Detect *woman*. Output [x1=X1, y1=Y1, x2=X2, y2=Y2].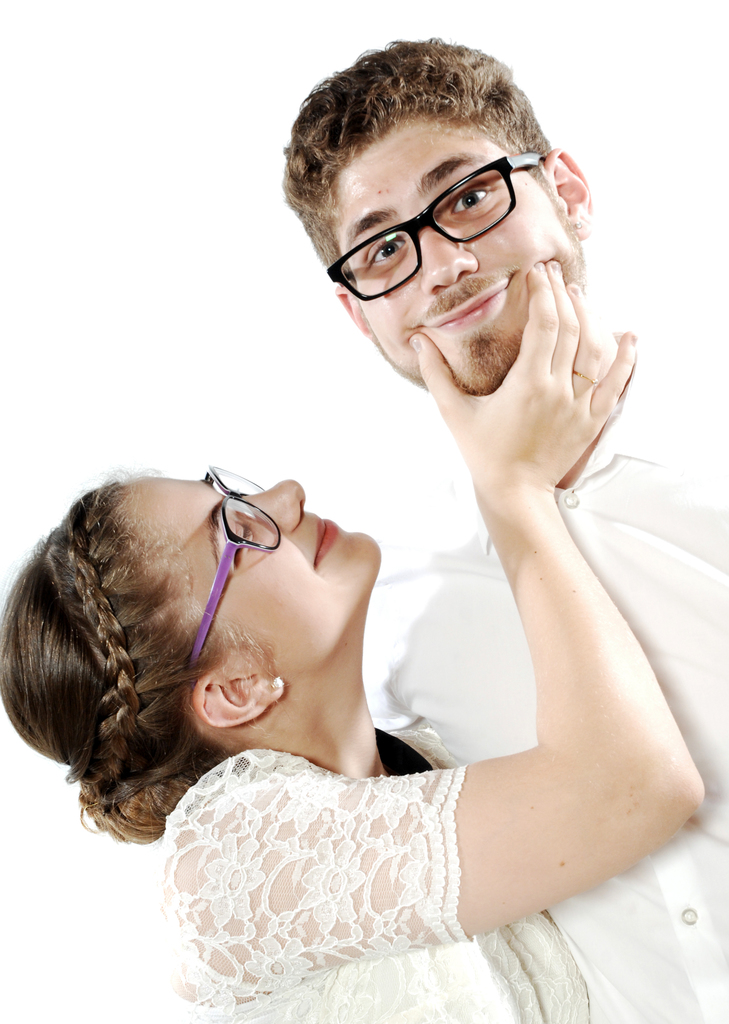
[x1=86, y1=121, x2=673, y2=1007].
